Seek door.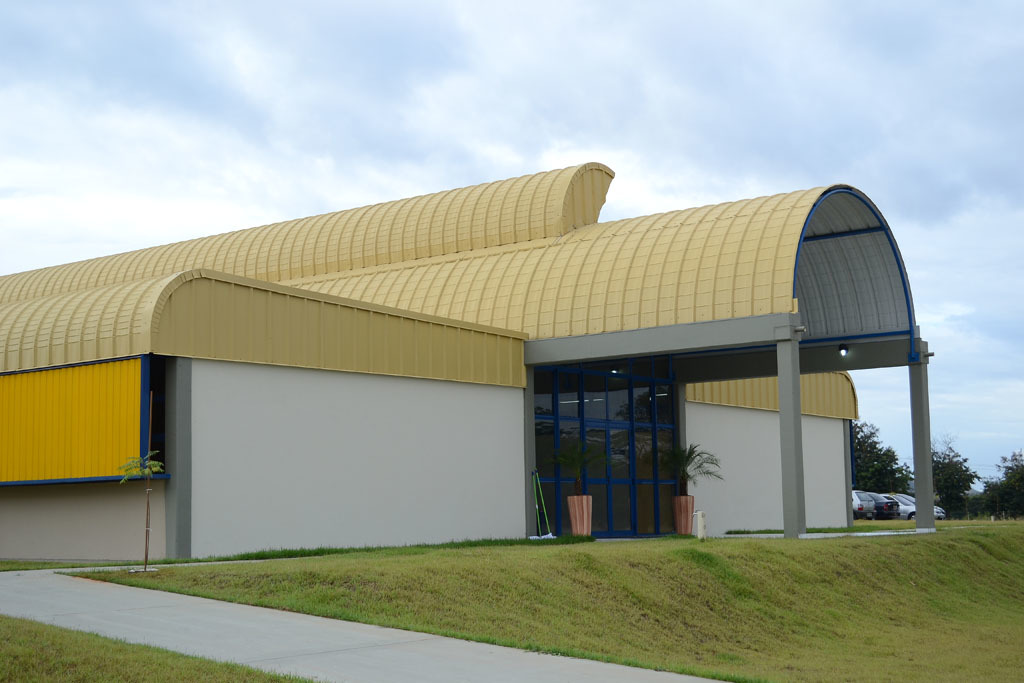
<box>533,349,643,540</box>.
